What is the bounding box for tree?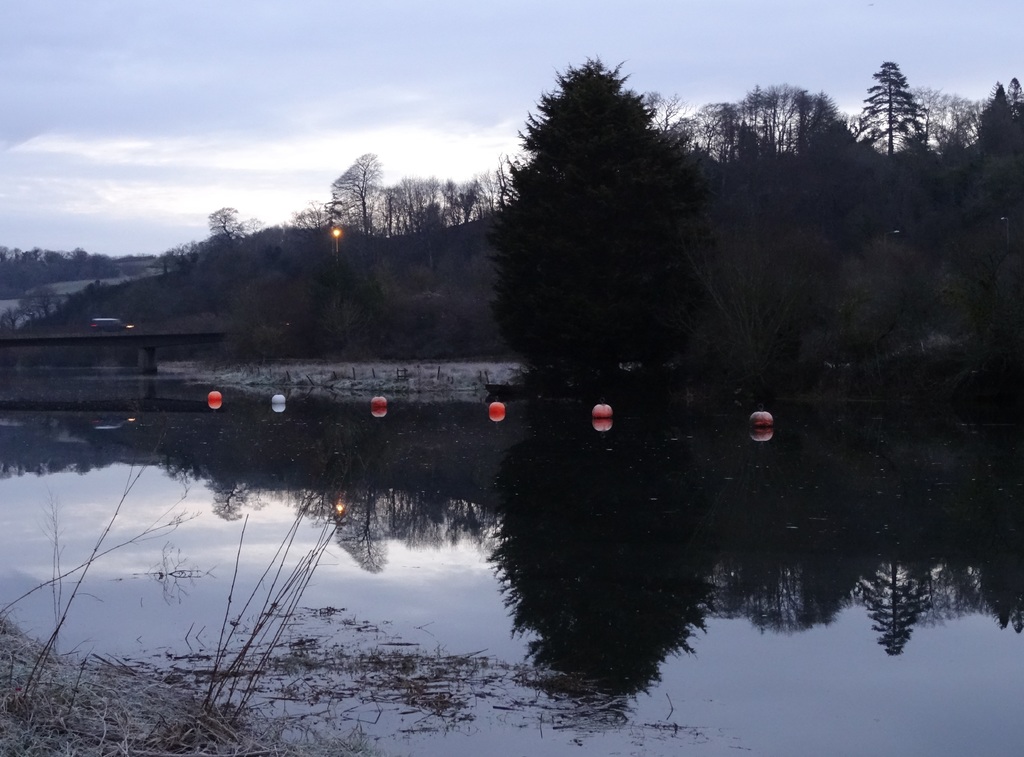
(470, 45, 740, 409).
